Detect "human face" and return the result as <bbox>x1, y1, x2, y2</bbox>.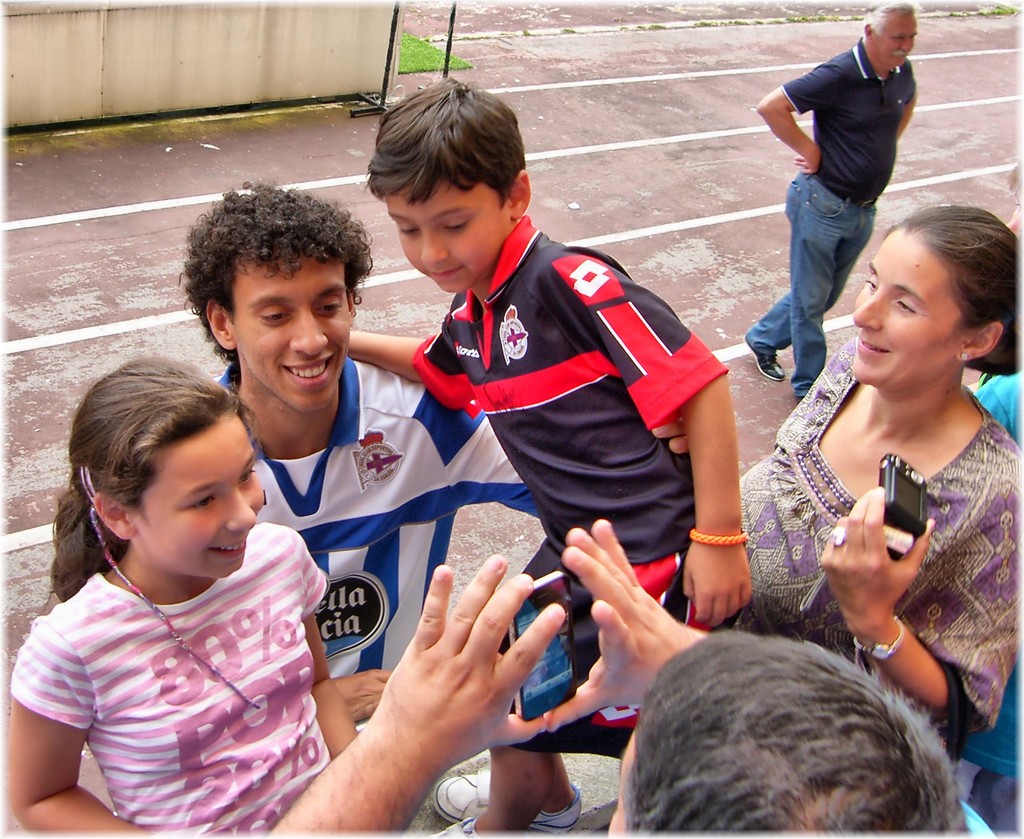
<bbox>876, 13, 916, 73</bbox>.
